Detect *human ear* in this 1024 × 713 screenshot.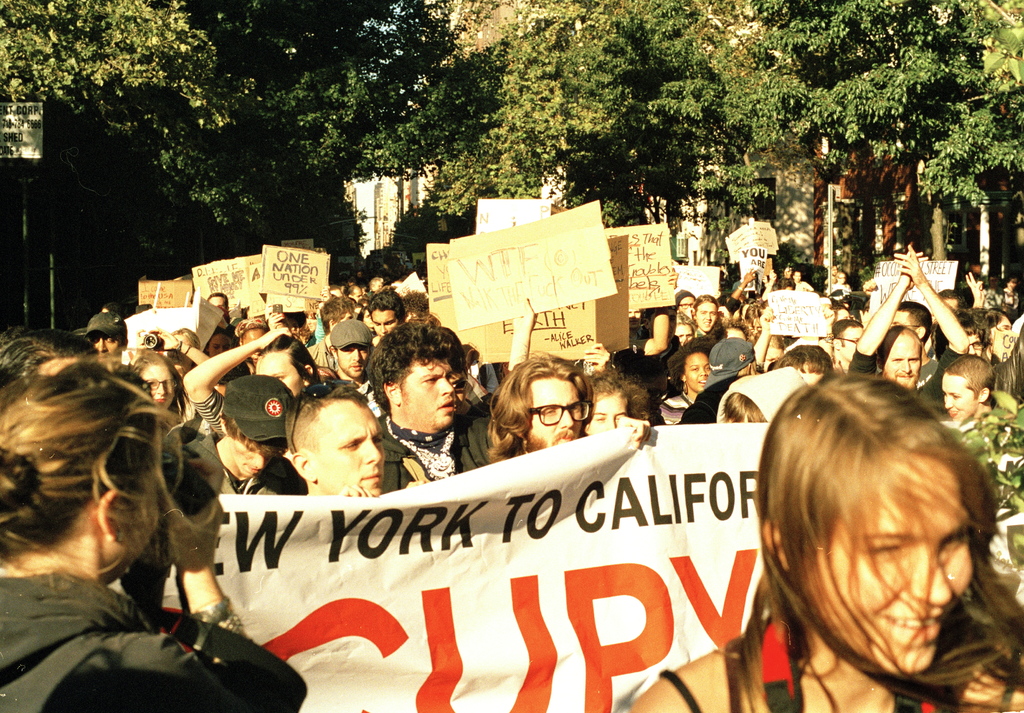
Detection: [832,339,840,351].
